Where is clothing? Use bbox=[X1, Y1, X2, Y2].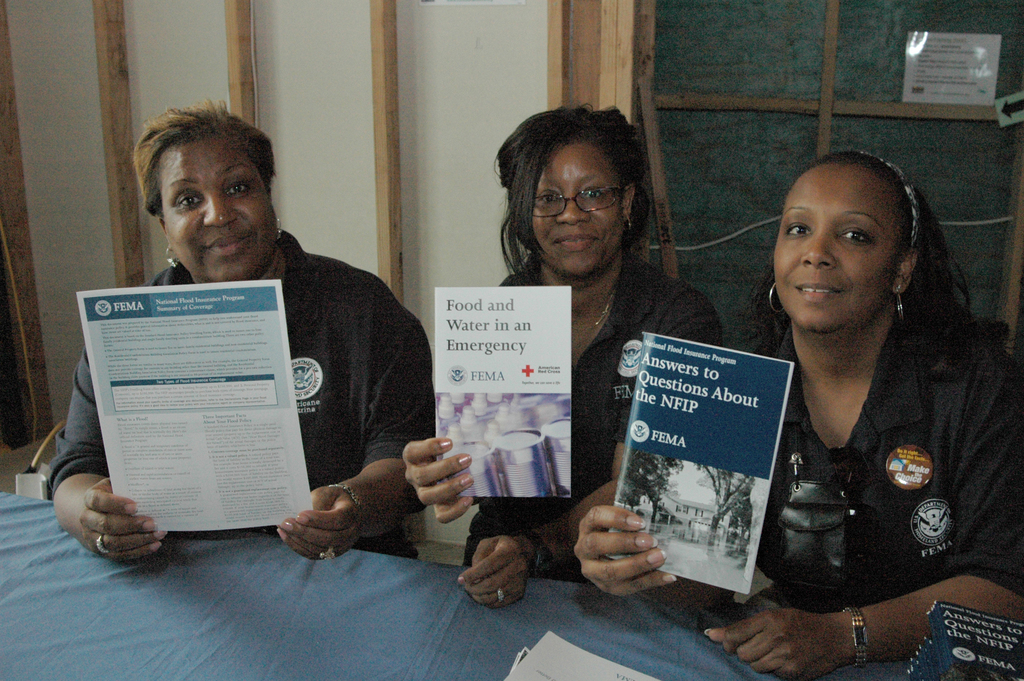
bbox=[127, 175, 447, 560].
